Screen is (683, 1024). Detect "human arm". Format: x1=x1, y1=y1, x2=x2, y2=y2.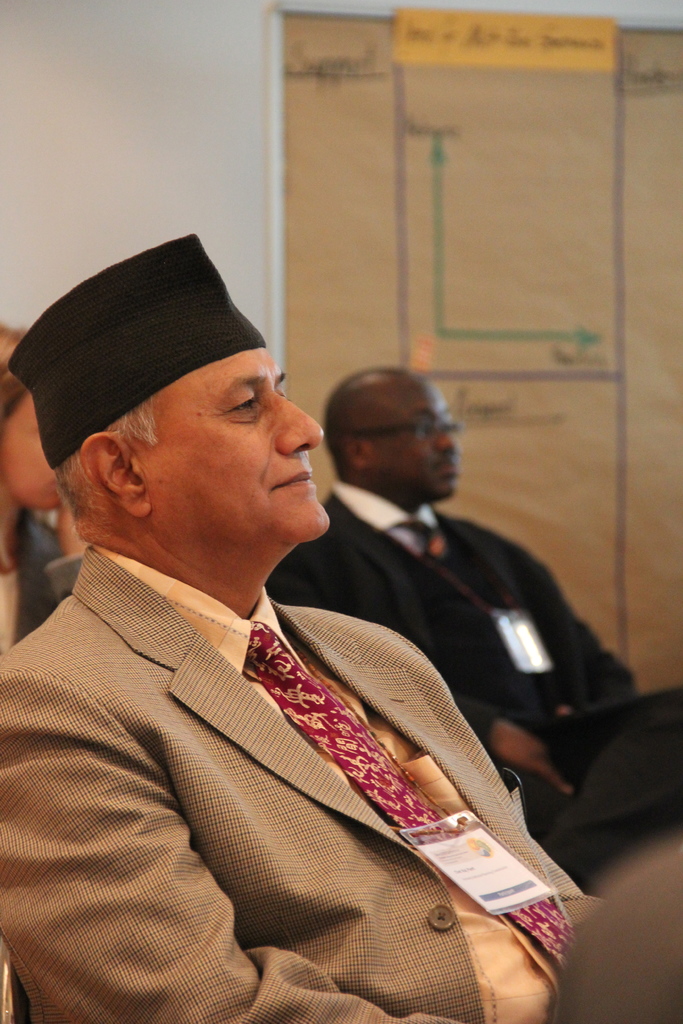
x1=0, y1=680, x2=456, y2=1023.
